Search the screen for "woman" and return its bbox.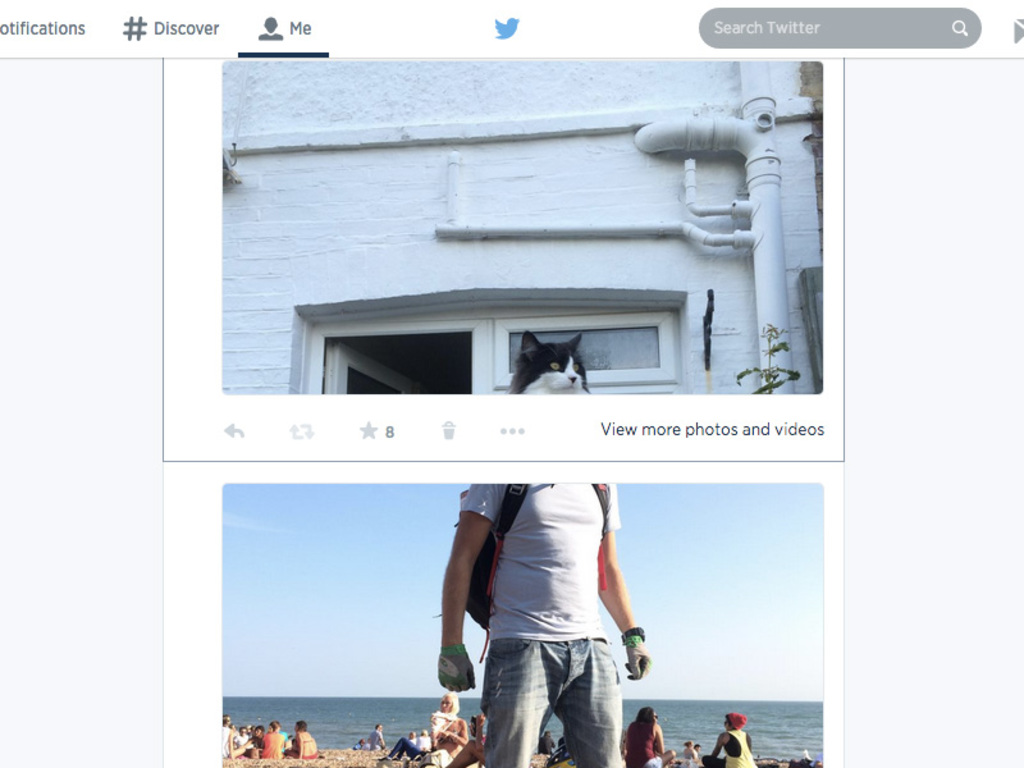
Found: x1=625 y1=707 x2=677 y2=767.
